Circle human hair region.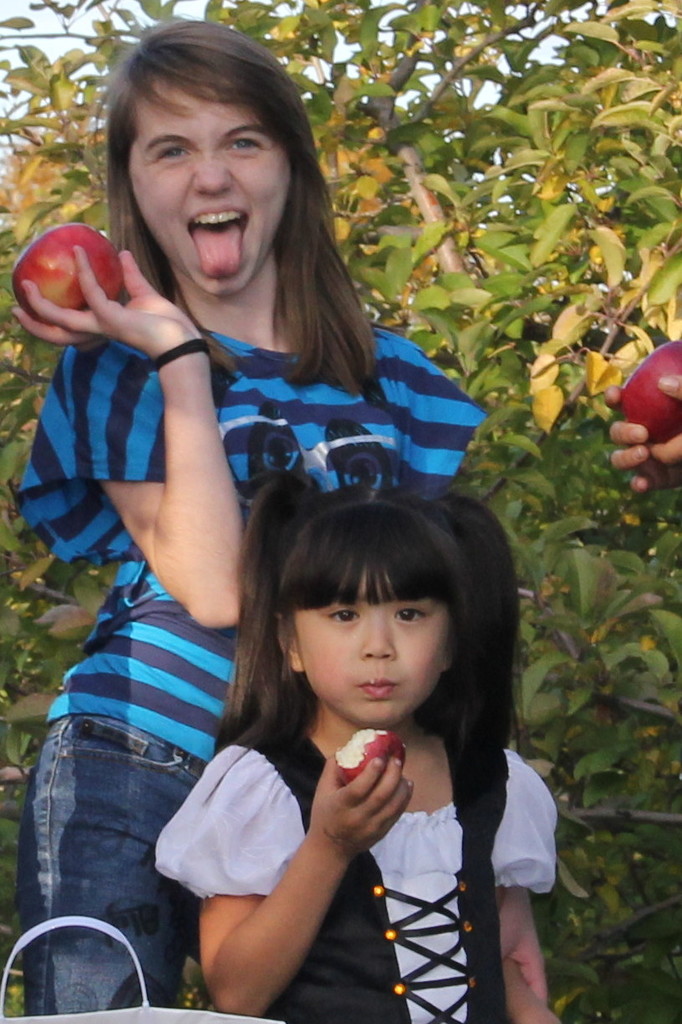
Region: BBox(218, 462, 525, 753).
